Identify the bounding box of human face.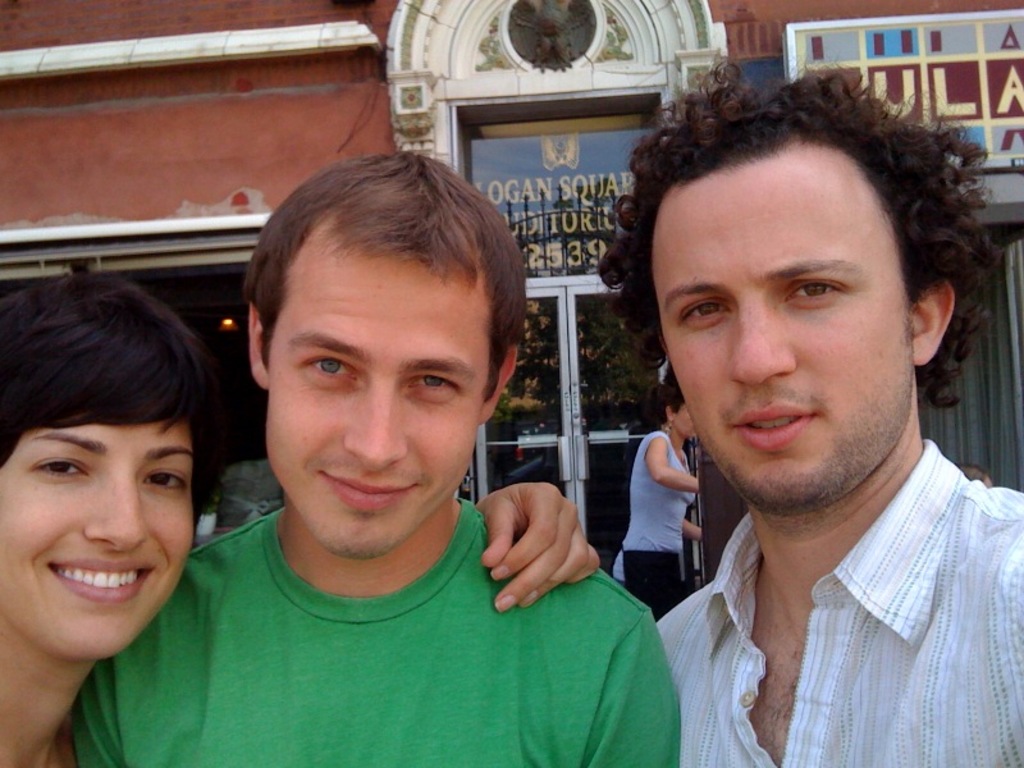
bbox(659, 205, 909, 508).
